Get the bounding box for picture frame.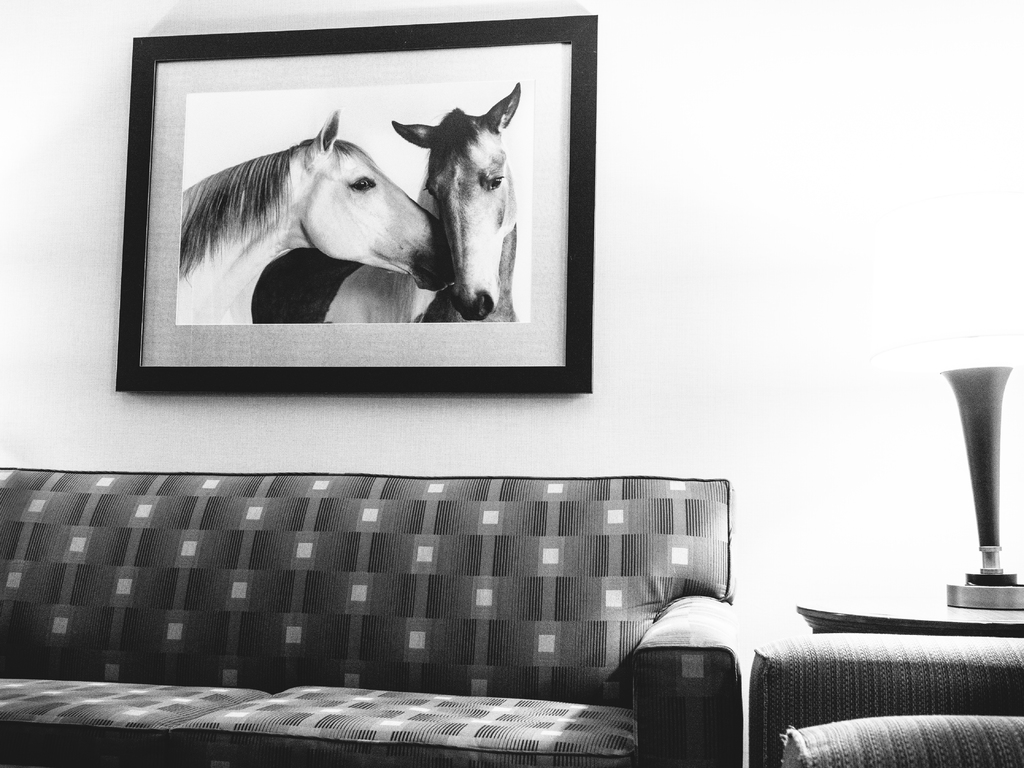
92 36 796 592.
